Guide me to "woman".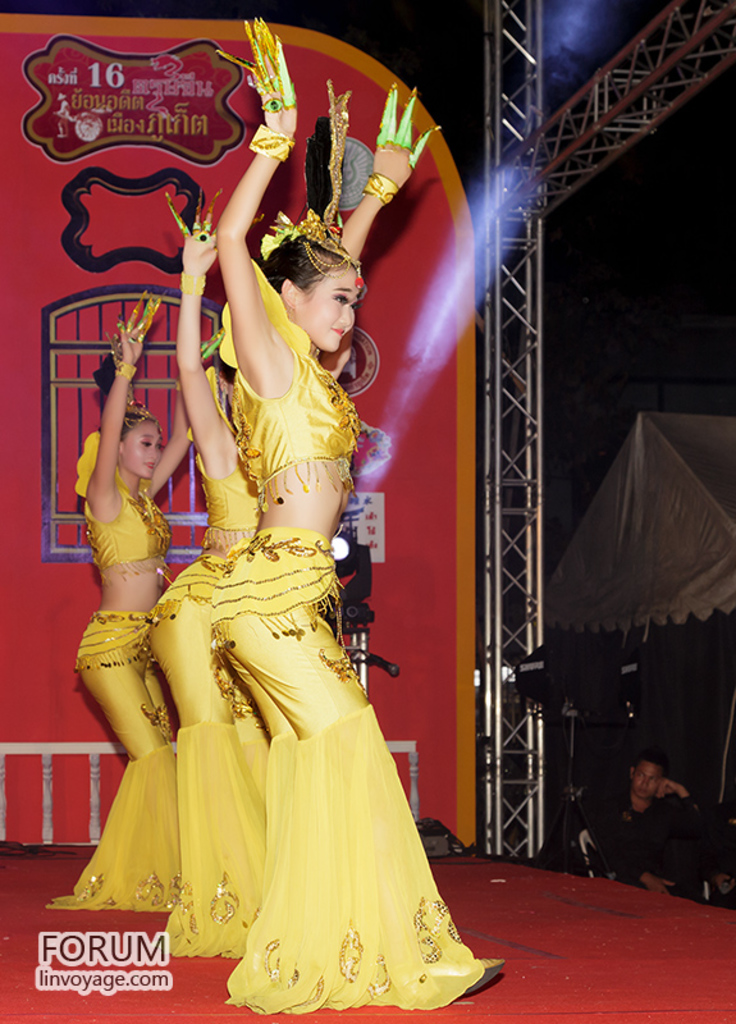
Guidance: 156,188,265,959.
